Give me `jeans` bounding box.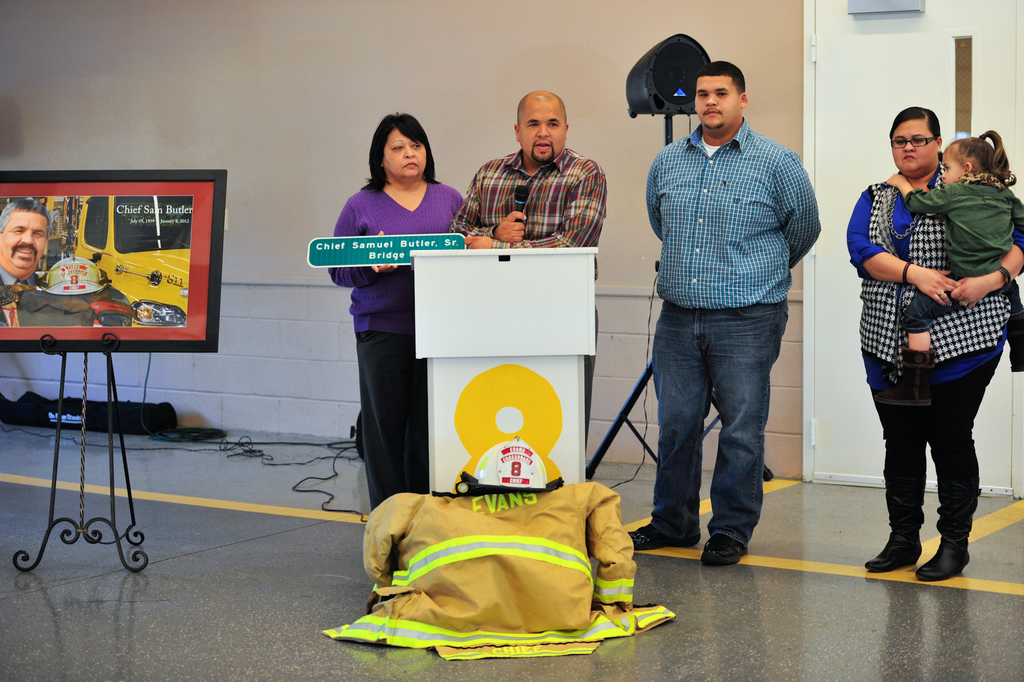
(left=640, top=292, right=797, bottom=573).
